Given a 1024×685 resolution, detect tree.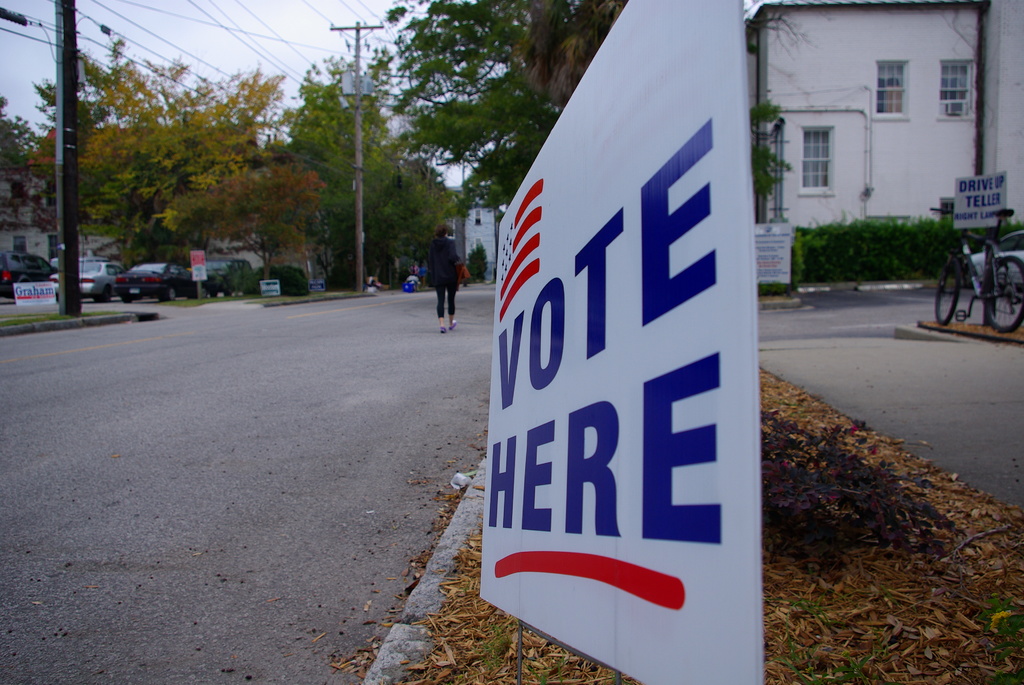
[left=165, top=147, right=325, bottom=298].
